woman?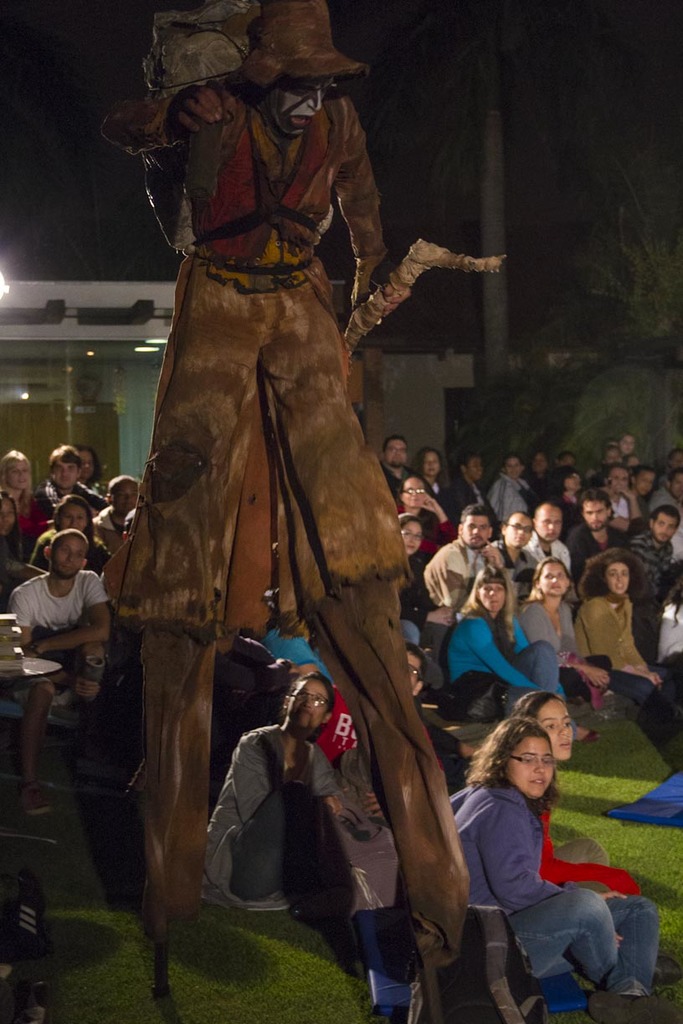
crop(36, 495, 110, 575)
